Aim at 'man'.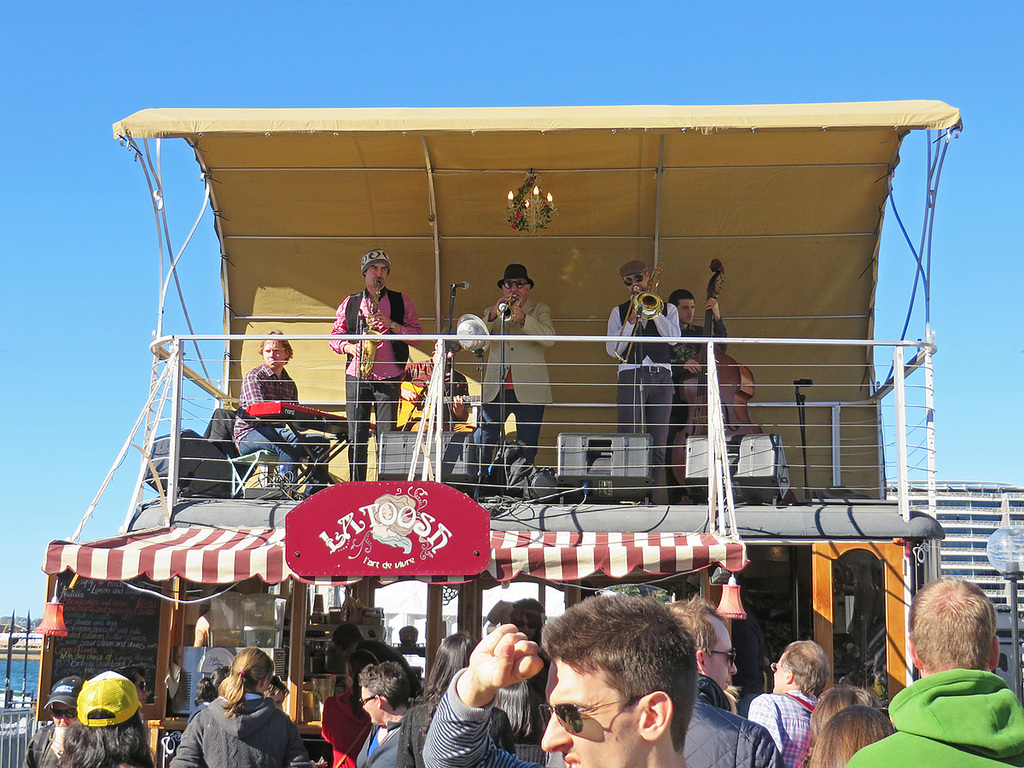
Aimed at (left=421, top=588, right=697, bottom=767).
